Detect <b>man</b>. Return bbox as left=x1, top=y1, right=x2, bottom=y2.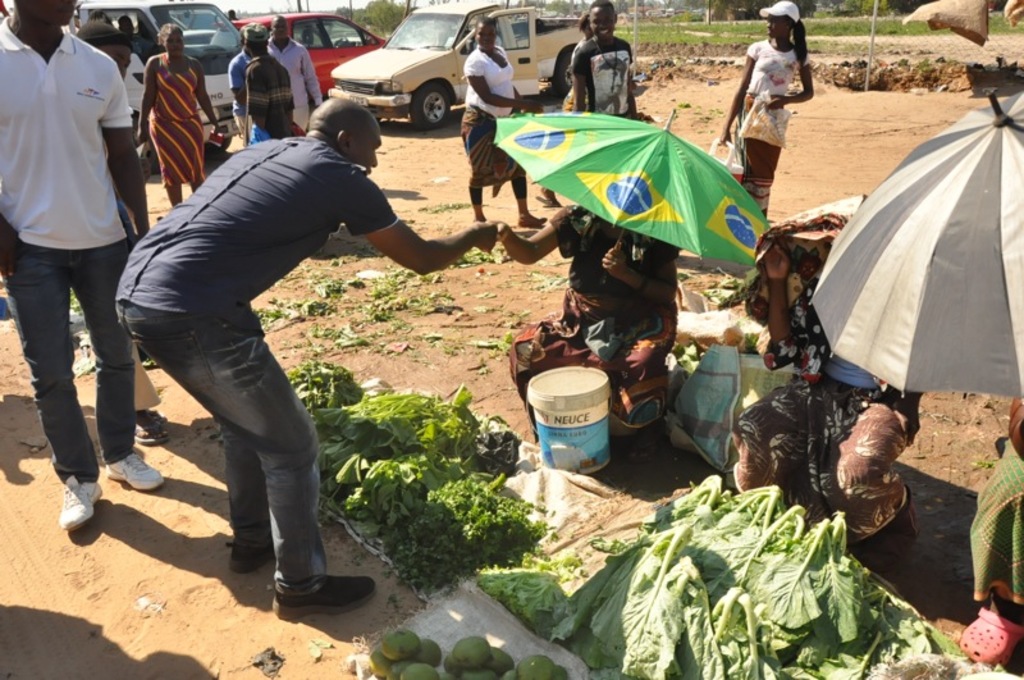
left=564, top=0, right=636, bottom=119.
